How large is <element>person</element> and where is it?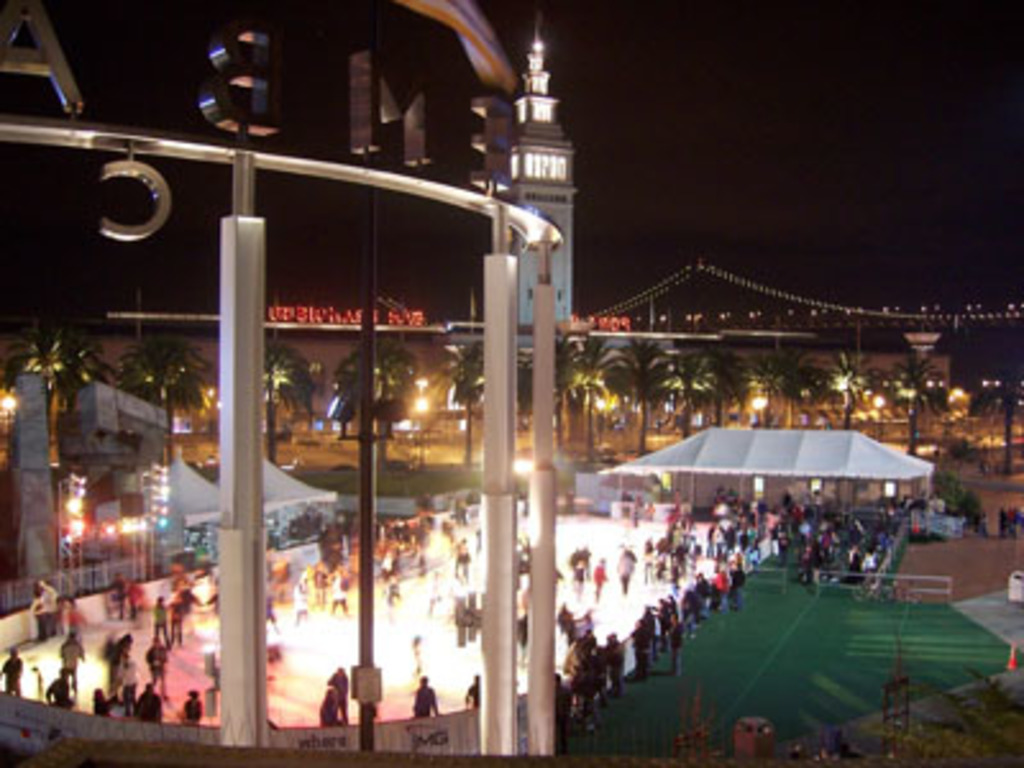
Bounding box: pyautogui.locateOnScreen(125, 581, 146, 620).
